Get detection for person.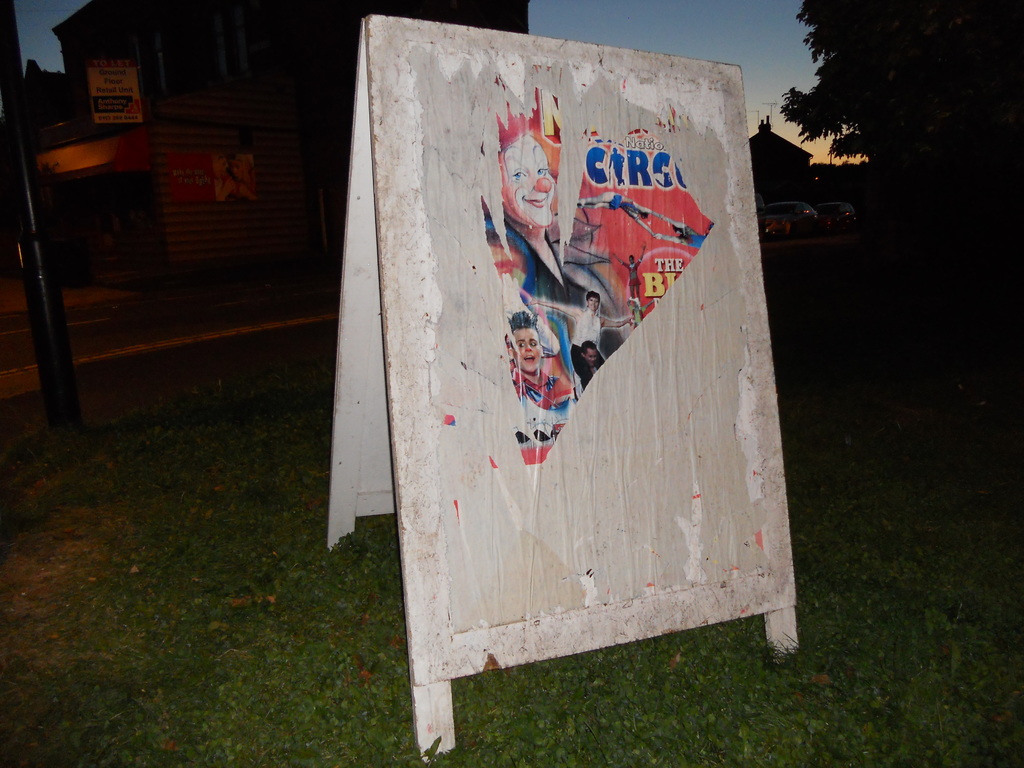
Detection: [left=529, top=288, right=634, bottom=353].
